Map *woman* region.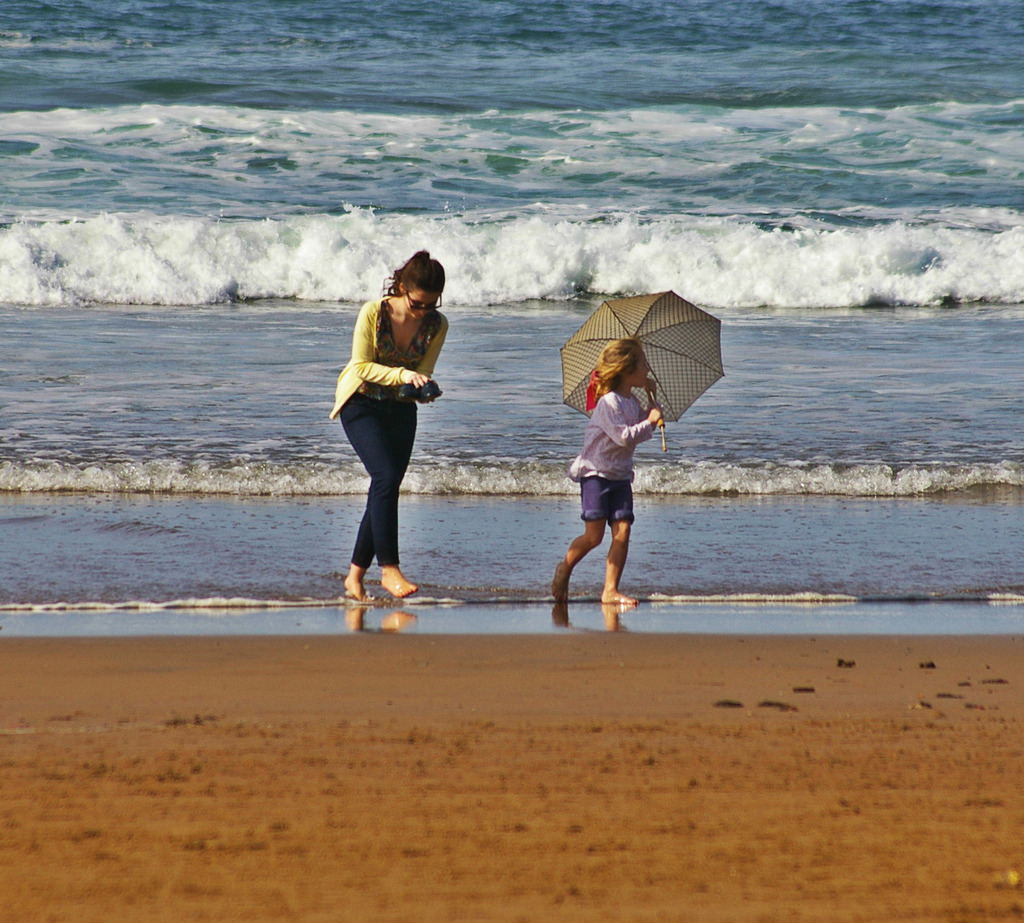
Mapped to <bbox>337, 255, 460, 592</bbox>.
